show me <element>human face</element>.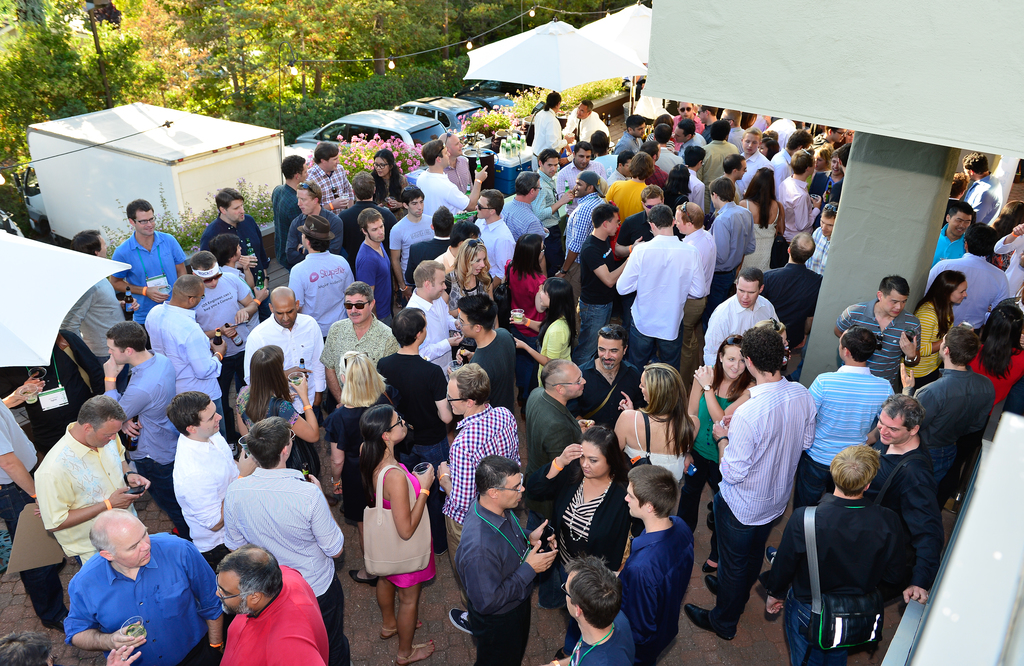
<element>human face</element> is here: 610/215/619/237.
